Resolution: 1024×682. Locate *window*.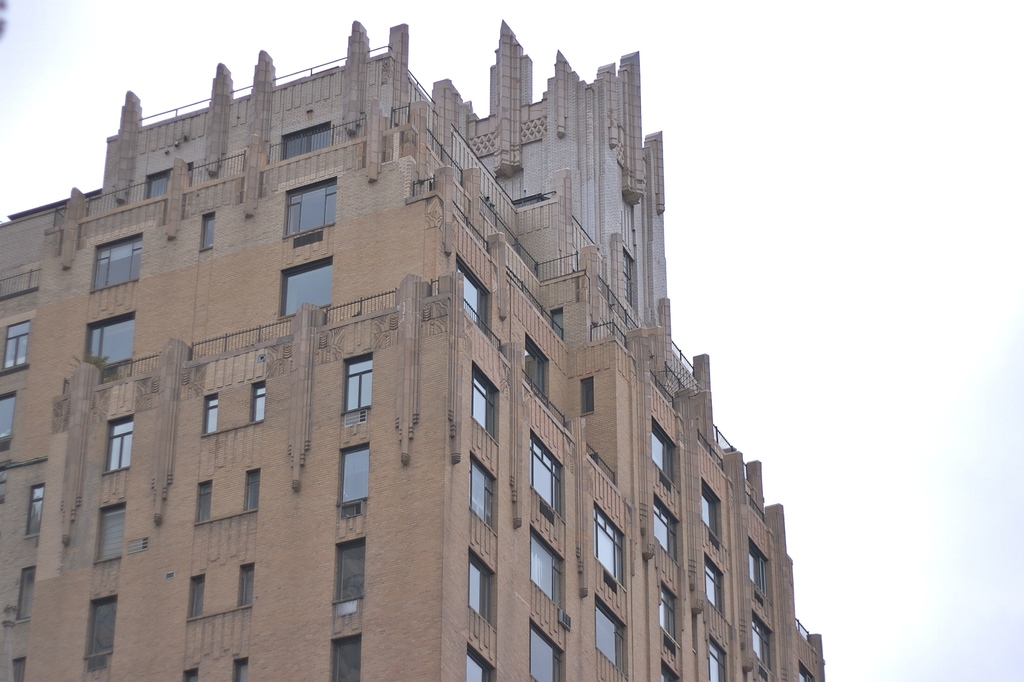
(x1=282, y1=178, x2=333, y2=232).
